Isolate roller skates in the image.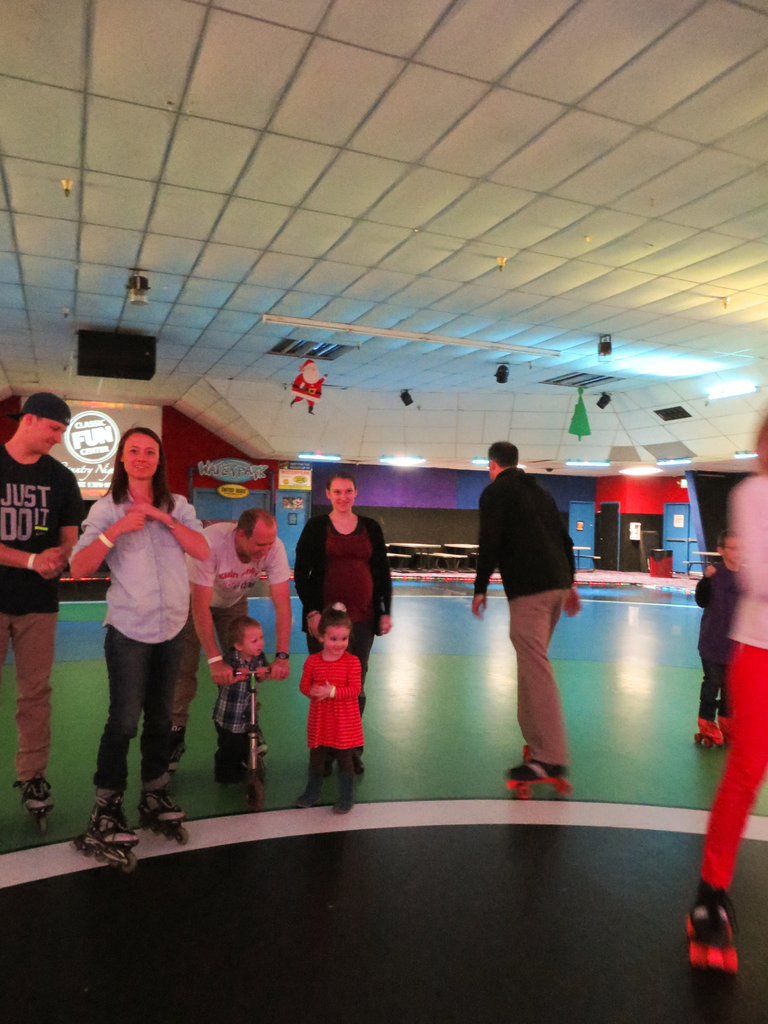
Isolated region: region(72, 785, 140, 873).
